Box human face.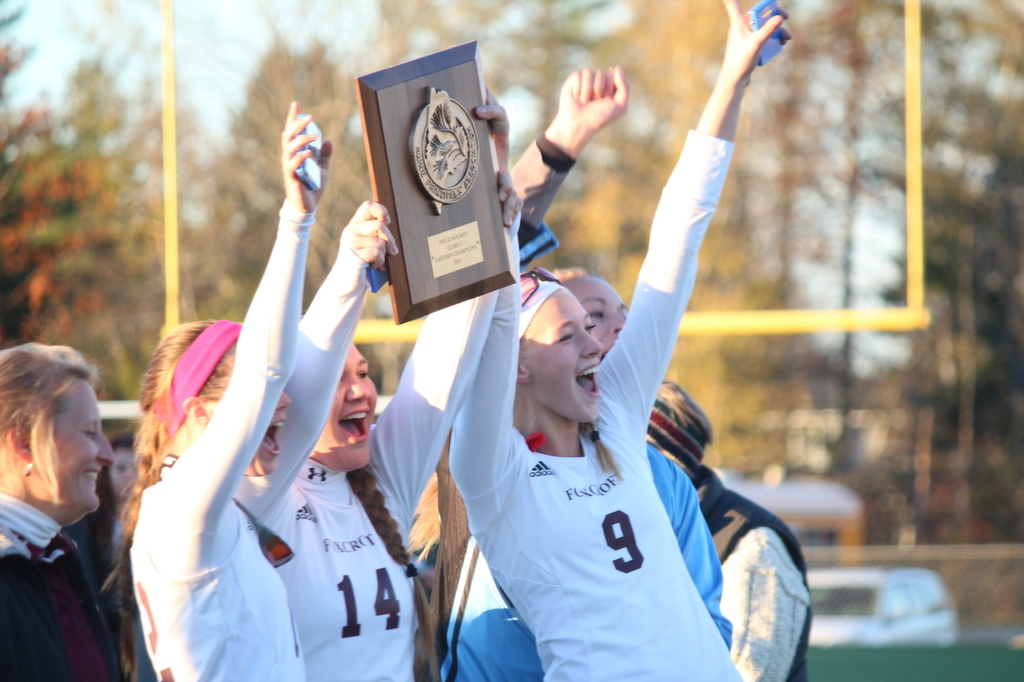
pyautogui.locateOnScreen(50, 384, 115, 511).
